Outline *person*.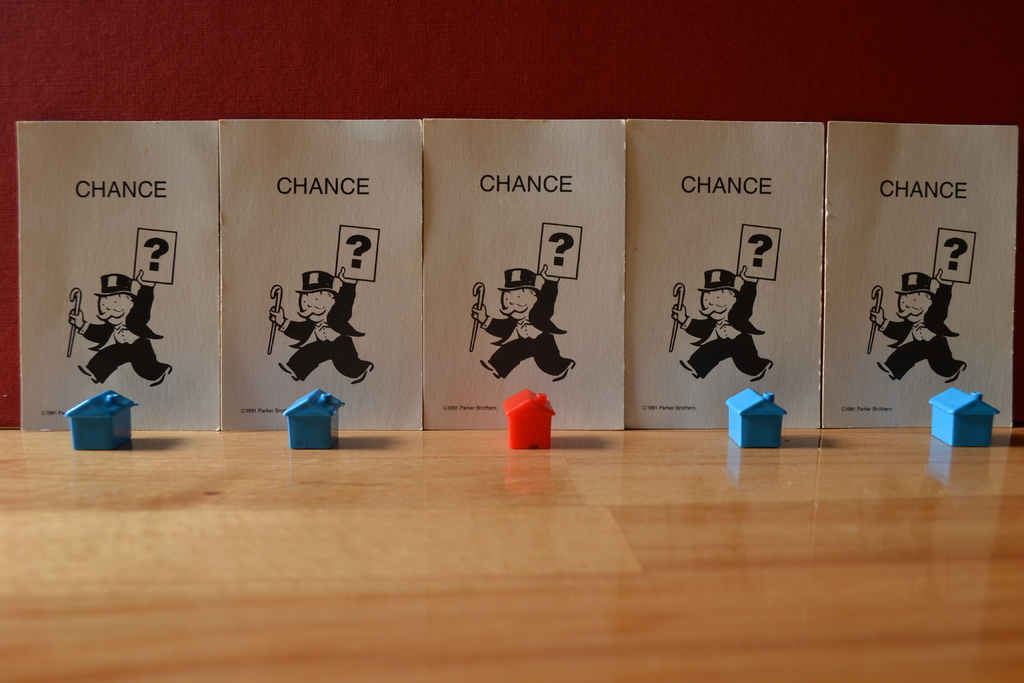
Outline: bbox(474, 267, 572, 380).
